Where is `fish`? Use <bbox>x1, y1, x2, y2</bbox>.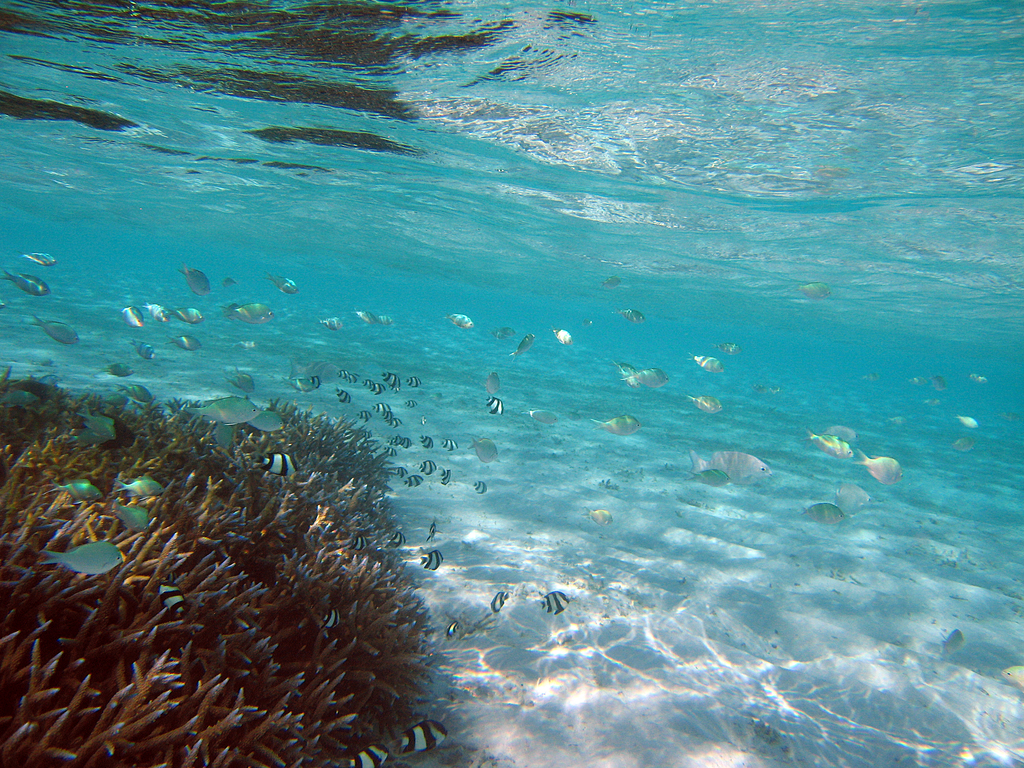
<bbox>385, 413, 392, 422</bbox>.
